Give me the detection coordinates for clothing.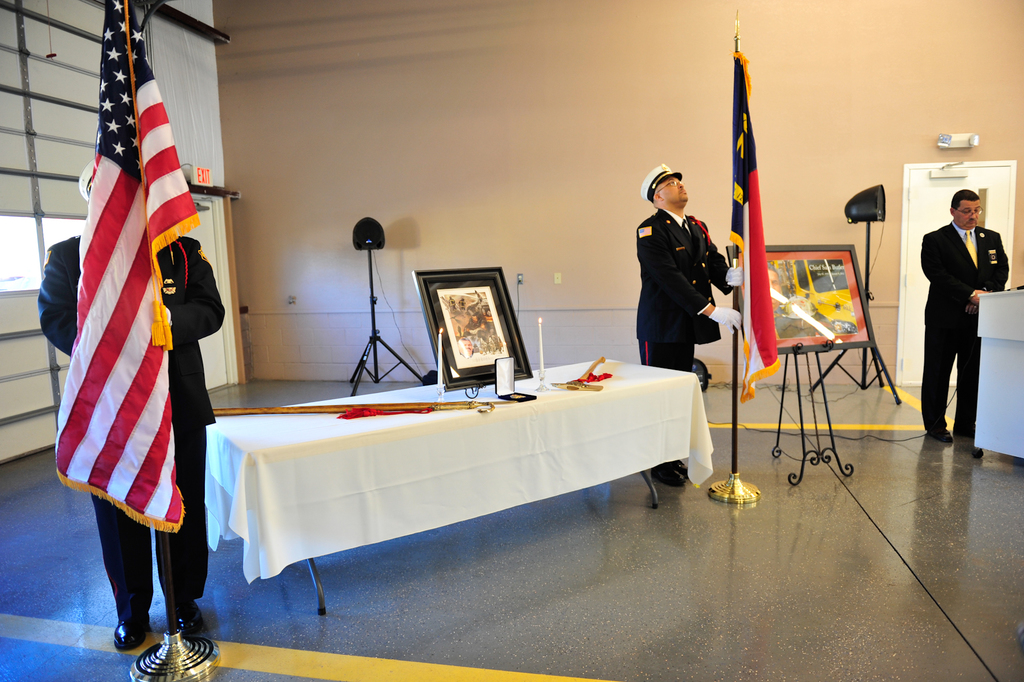
region(640, 342, 700, 480).
